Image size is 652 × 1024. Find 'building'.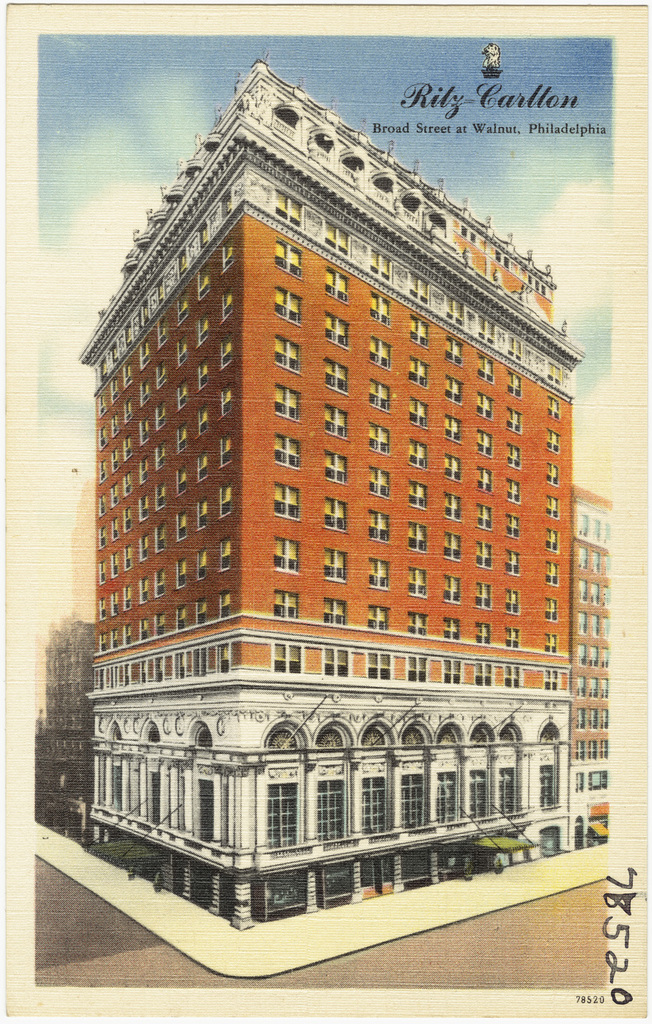
{"left": 73, "top": 56, "right": 581, "bottom": 929}.
